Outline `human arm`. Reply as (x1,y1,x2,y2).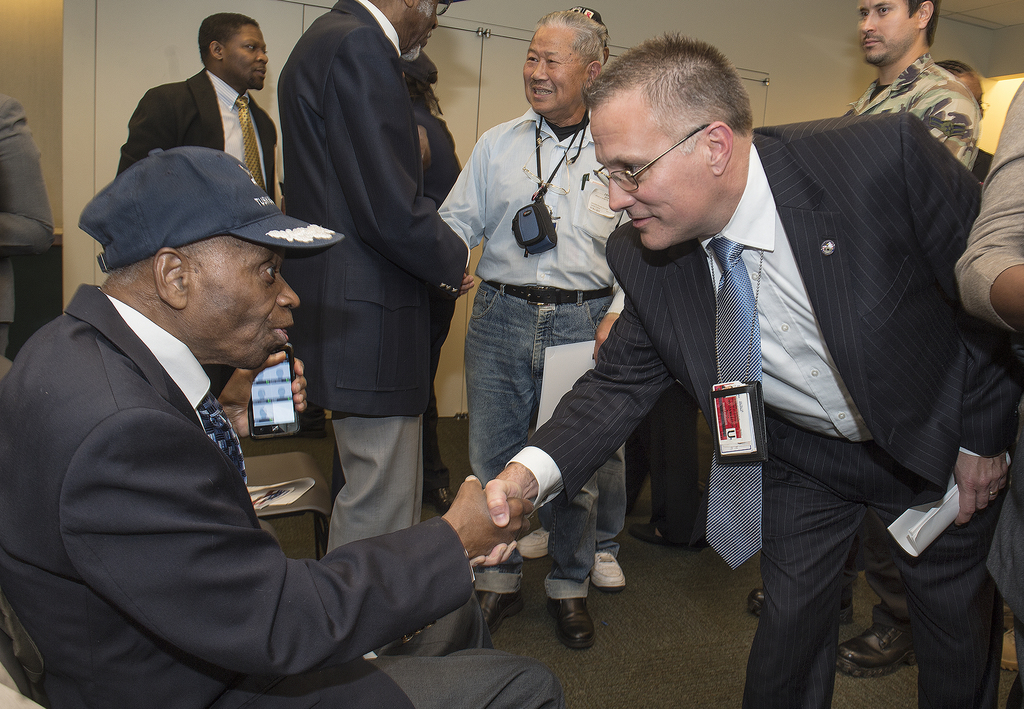
(591,287,626,361).
